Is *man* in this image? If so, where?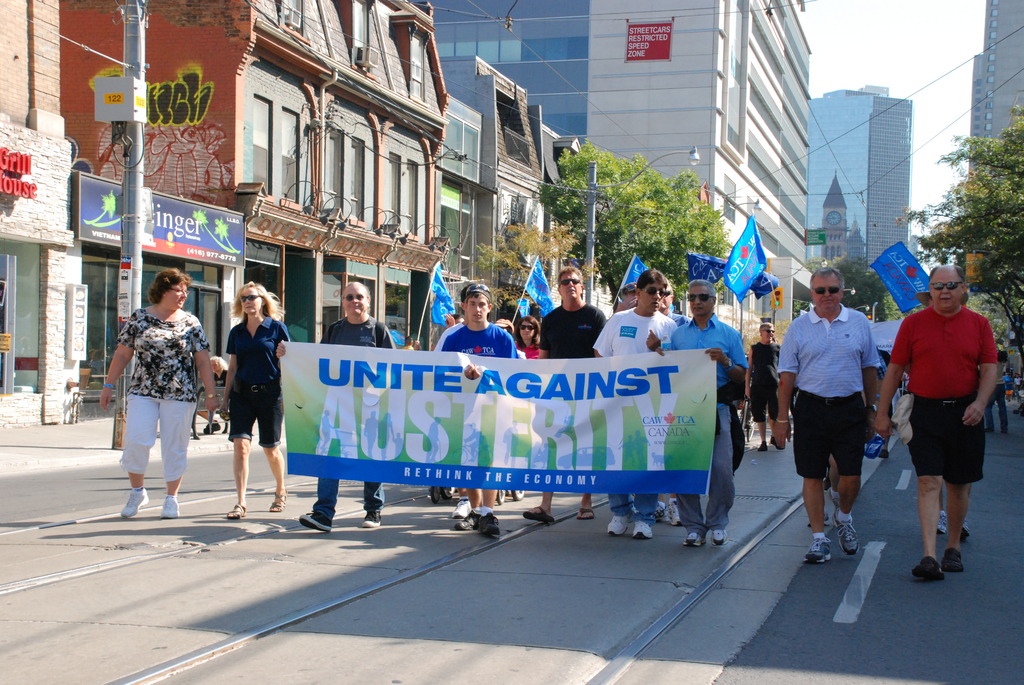
Yes, at x1=656, y1=280, x2=684, y2=527.
